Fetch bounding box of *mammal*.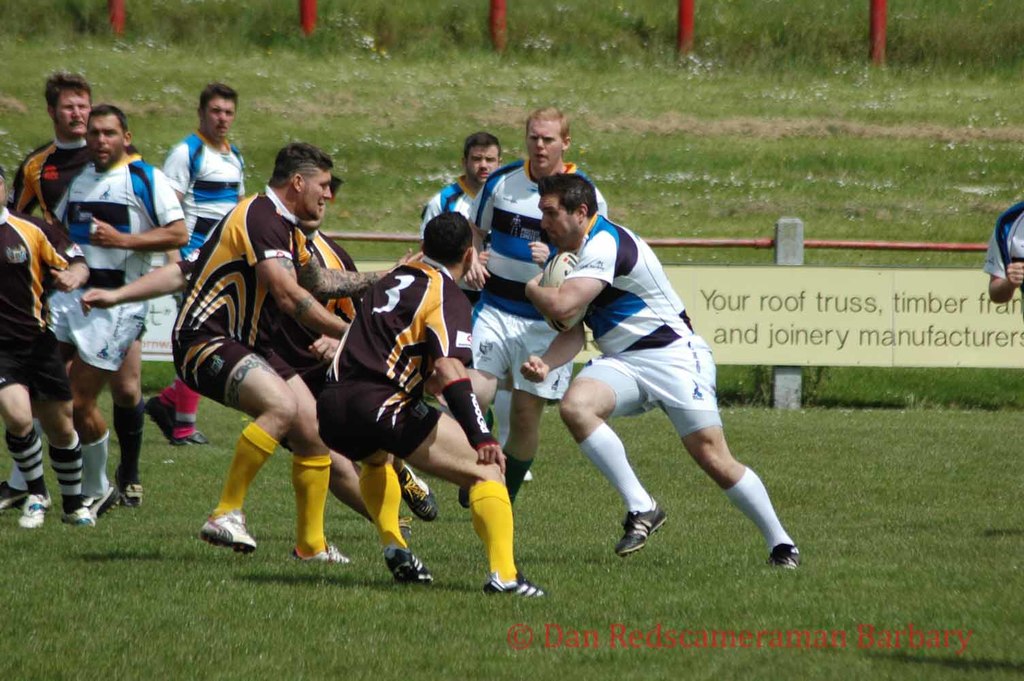
Bbox: Rect(419, 131, 504, 430).
